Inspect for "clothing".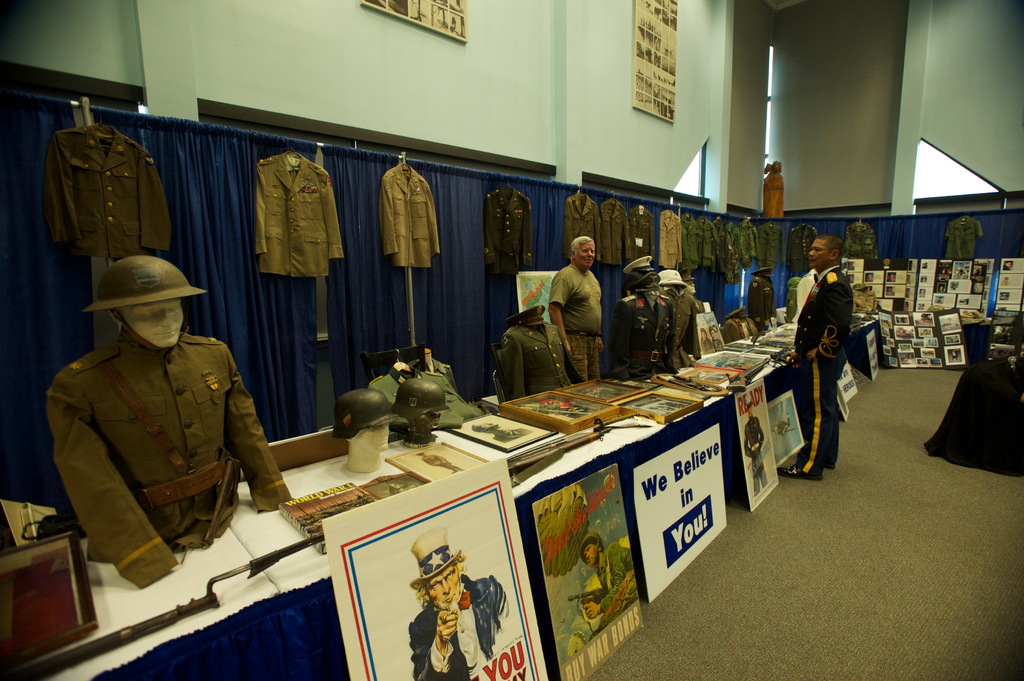
Inspection: select_region(419, 453, 461, 472).
